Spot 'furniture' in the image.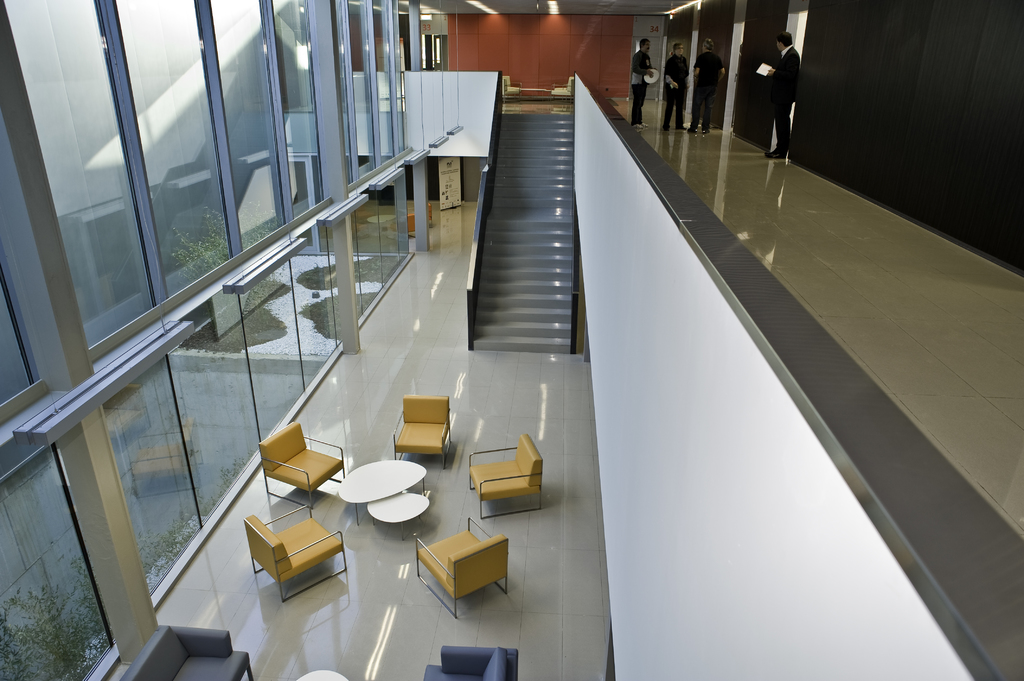
'furniture' found at 413 518 504 617.
